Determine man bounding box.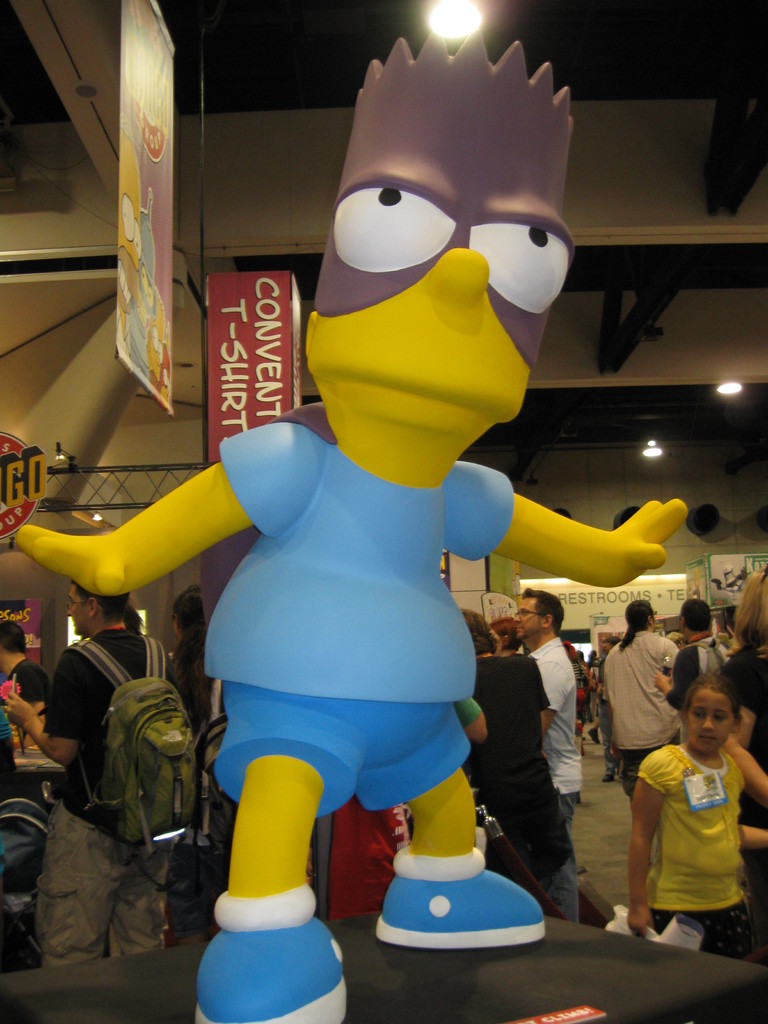
Determined: rect(653, 600, 728, 712).
